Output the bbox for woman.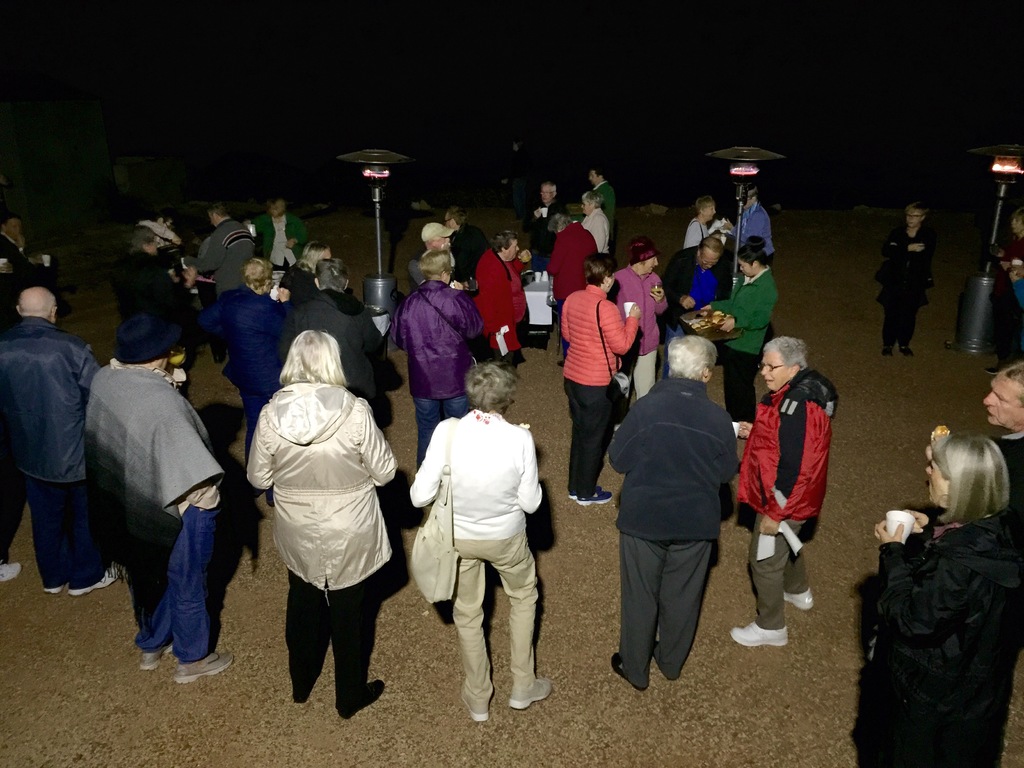
(861,431,1023,767).
